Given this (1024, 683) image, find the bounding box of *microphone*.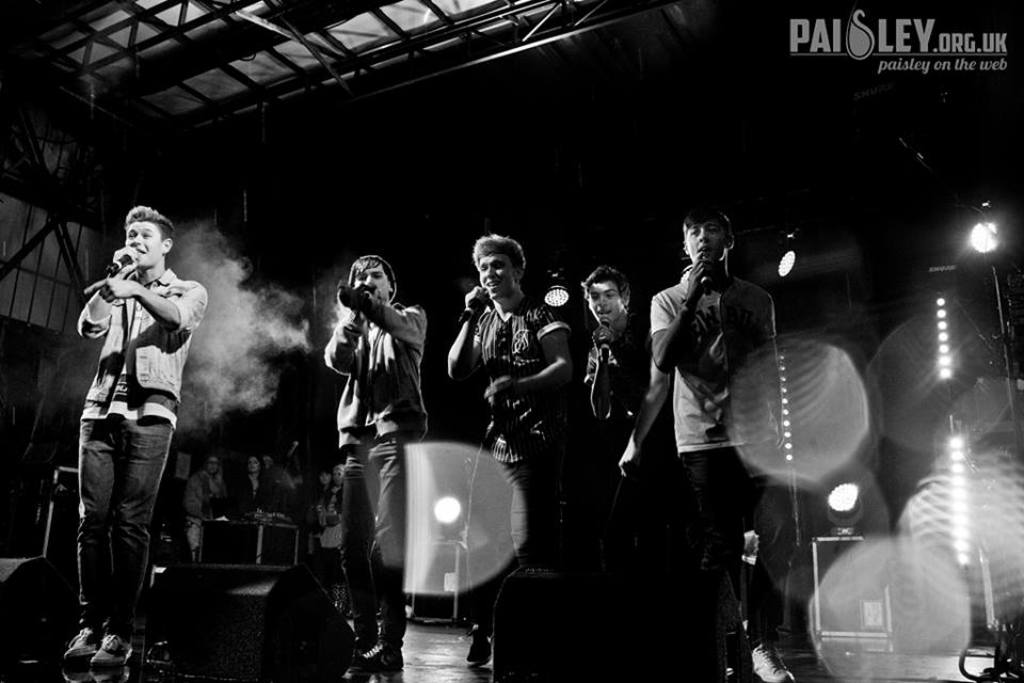
109/252/131/275.
